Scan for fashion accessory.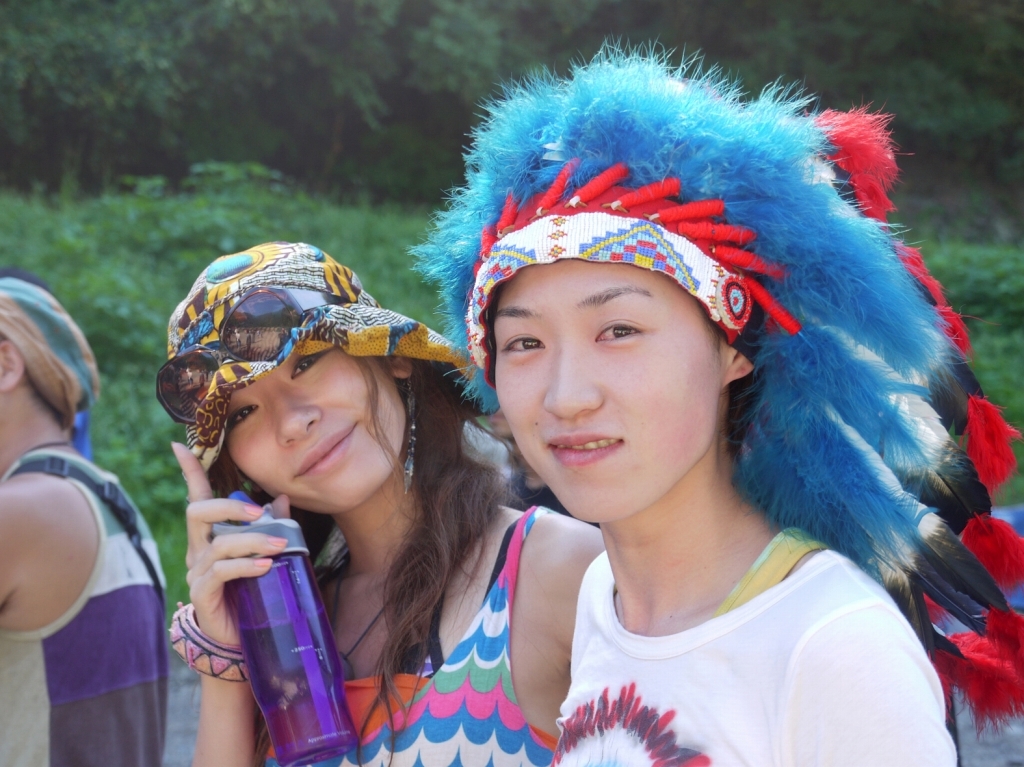
Scan result: box=[329, 584, 412, 685].
